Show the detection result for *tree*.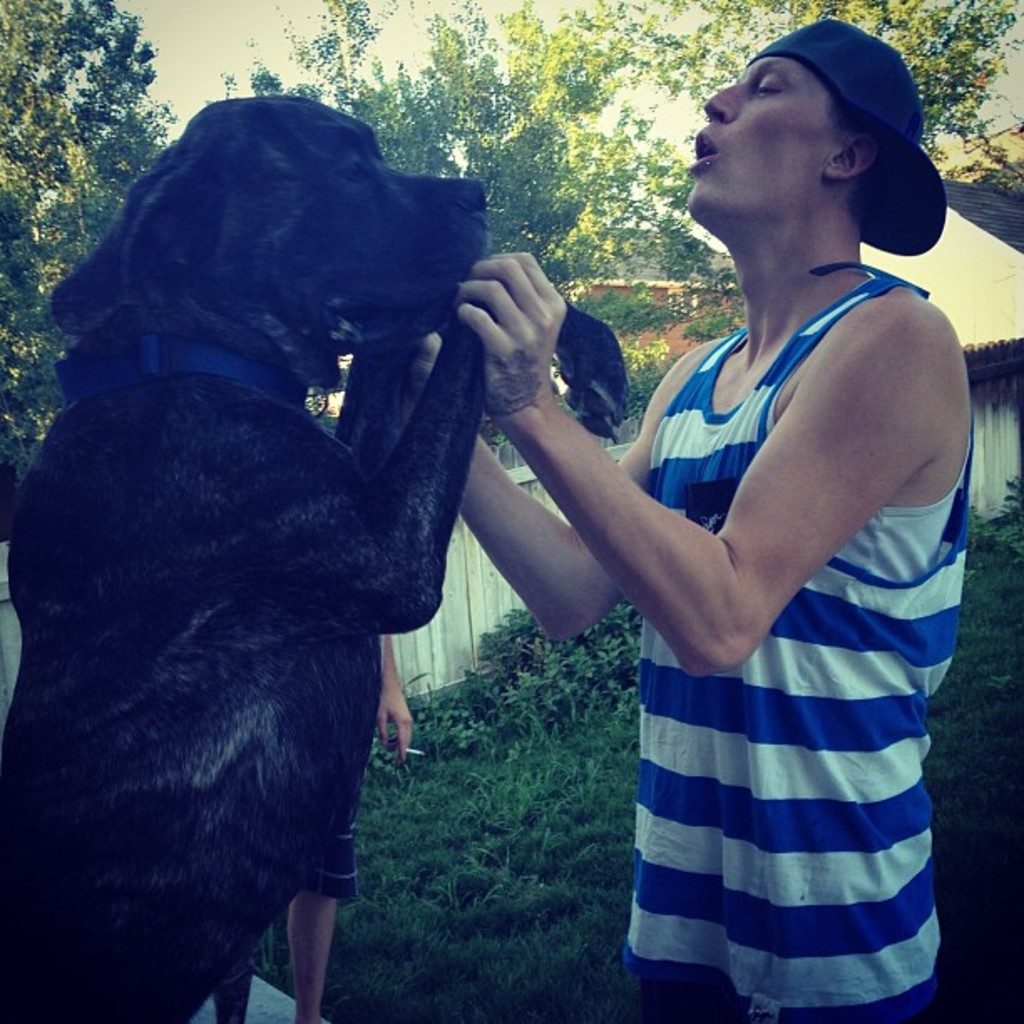
rect(0, 0, 1022, 482).
